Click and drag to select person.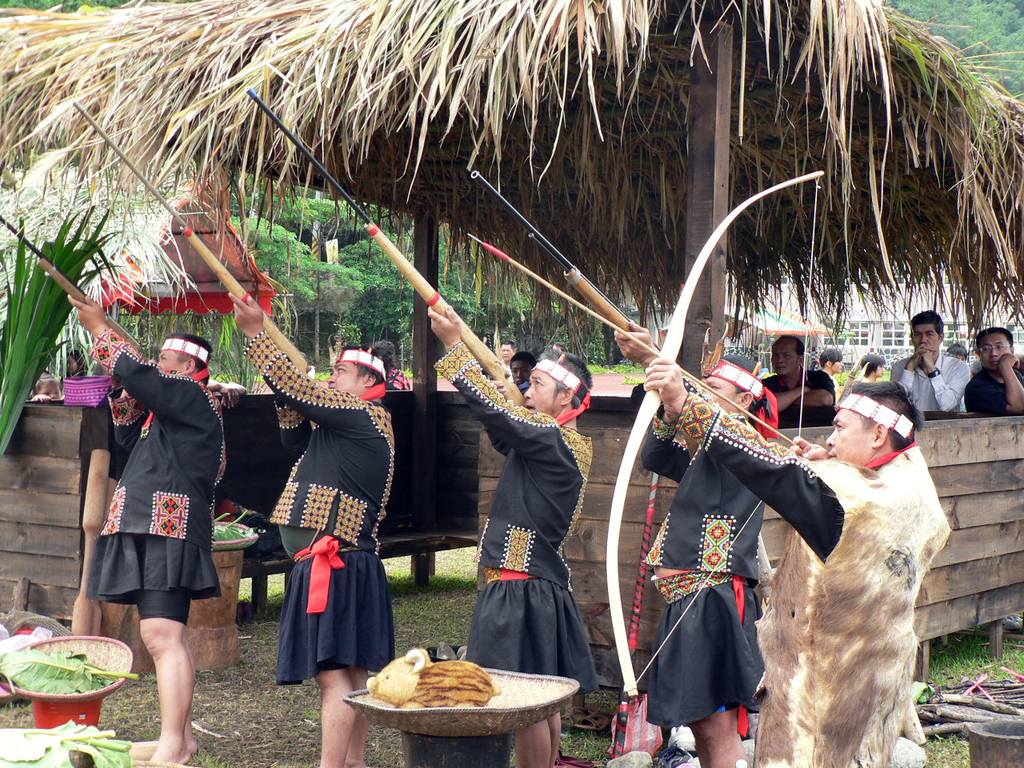
Selection: 72, 366, 150, 642.
